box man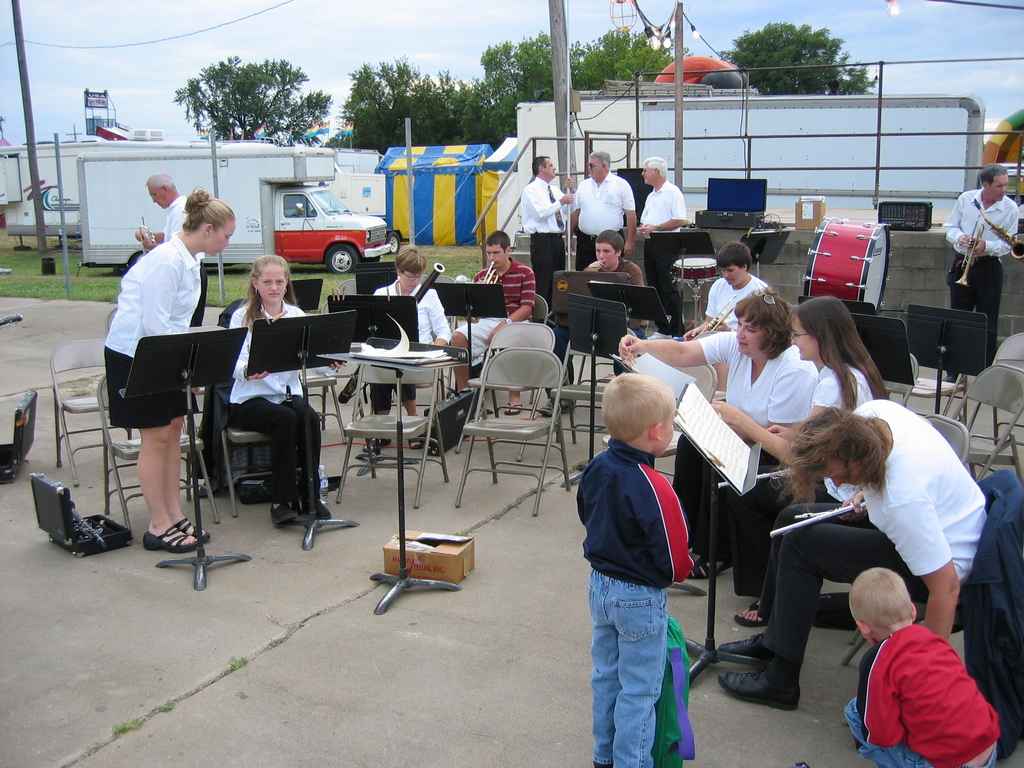
box(515, 152, 578, 306)
